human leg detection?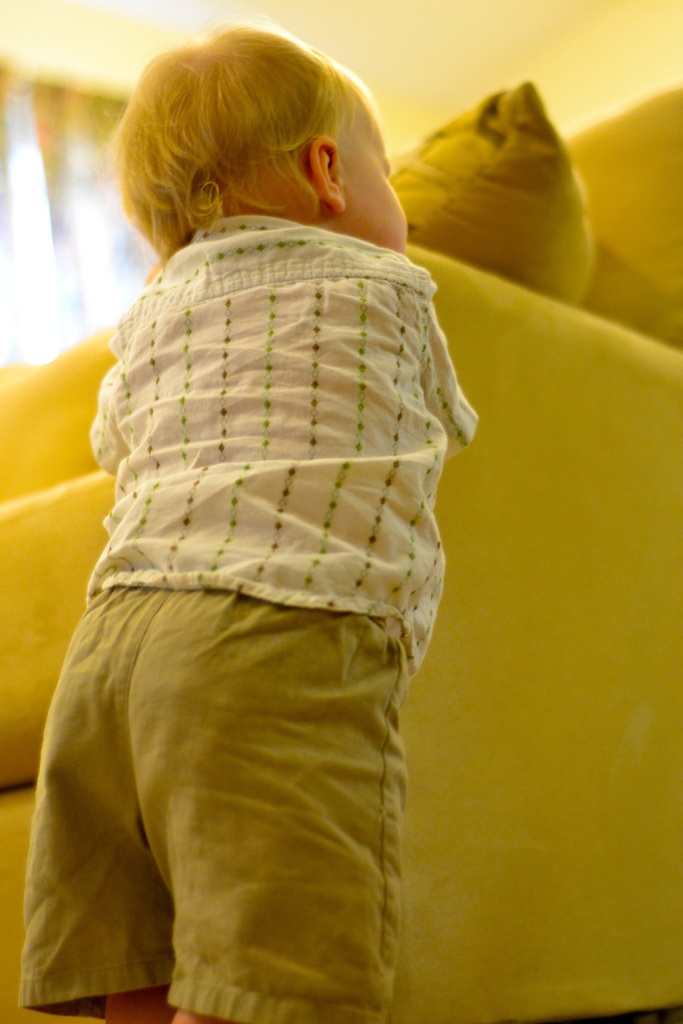
detection(15, 601, 169, 1023)
